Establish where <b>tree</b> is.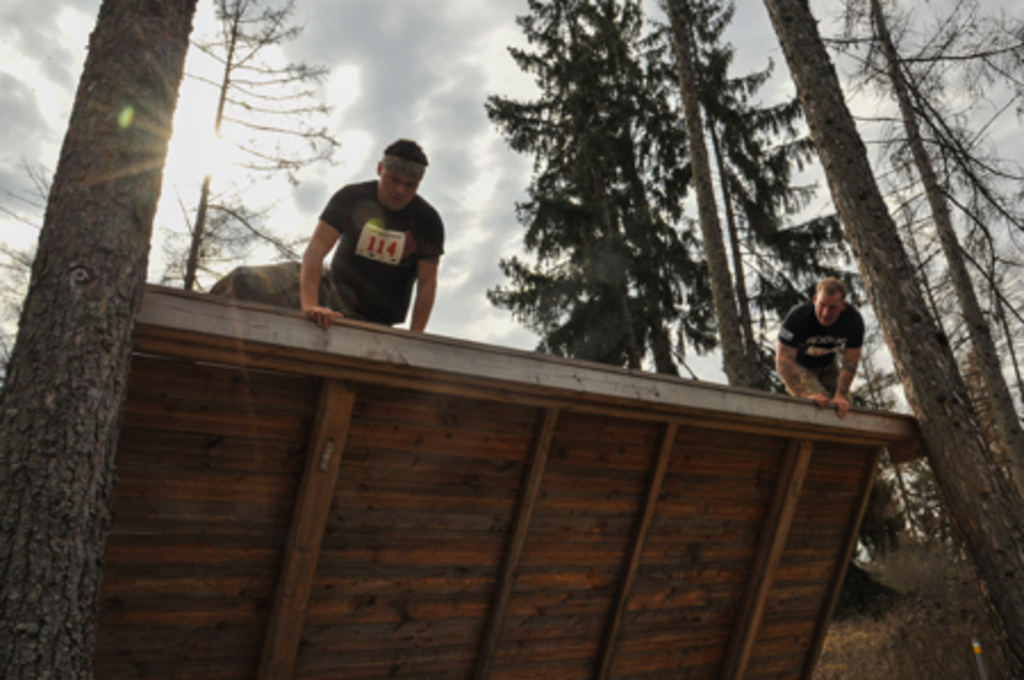
Established at (x1=164, y1=2, x2=350, y2=296).
